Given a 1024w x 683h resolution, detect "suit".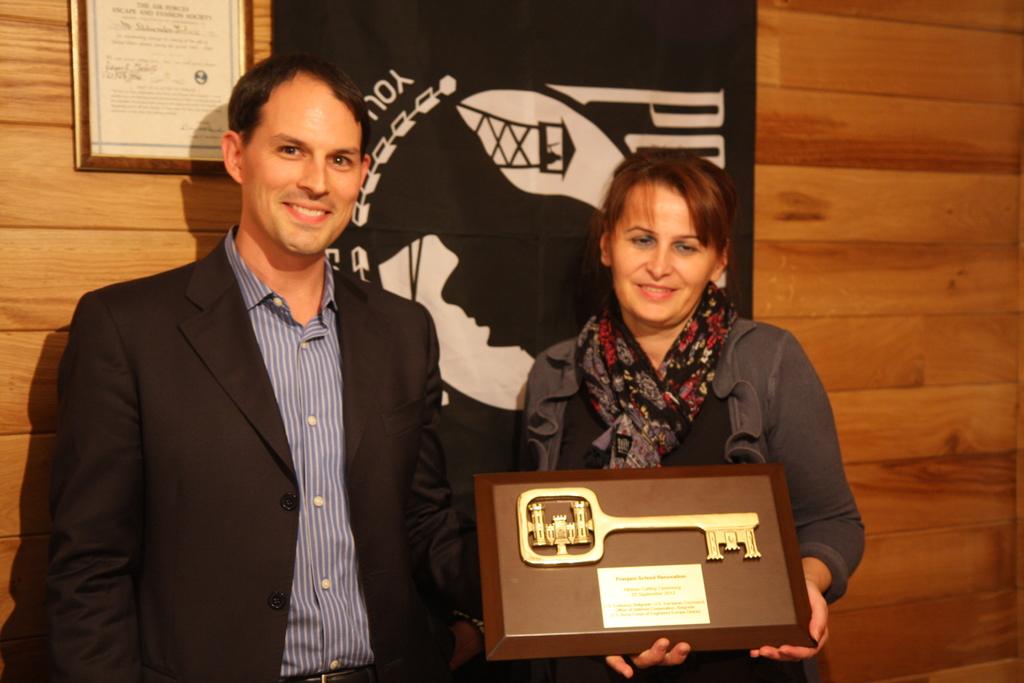
[x1=38, y1=235, x2=474, y2=682].
